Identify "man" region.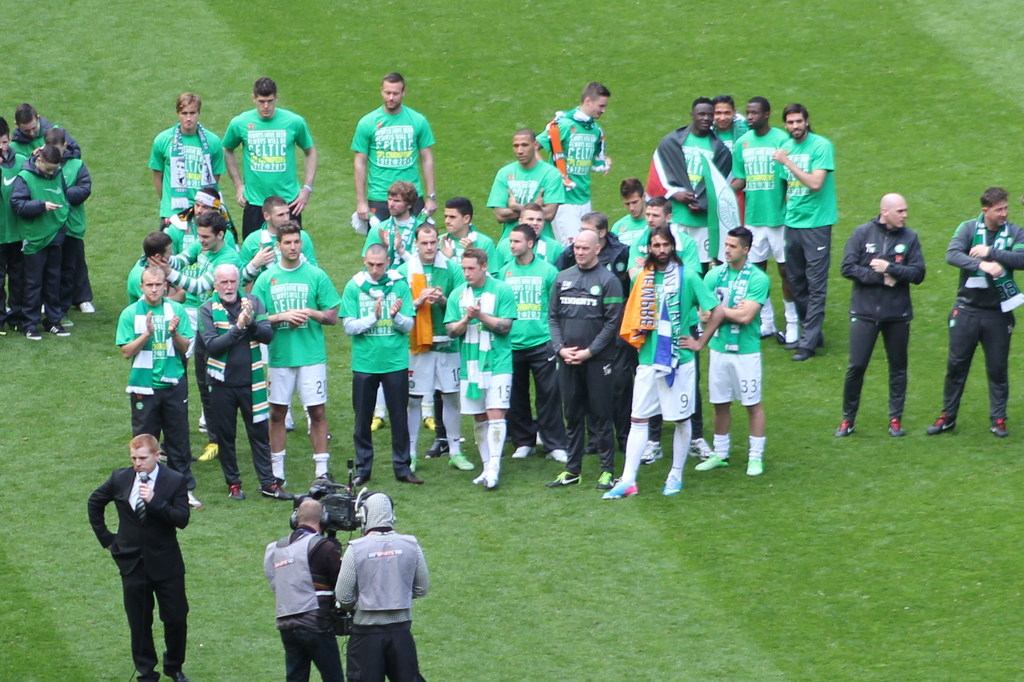
Region: box(250, 219, 341, 502).
